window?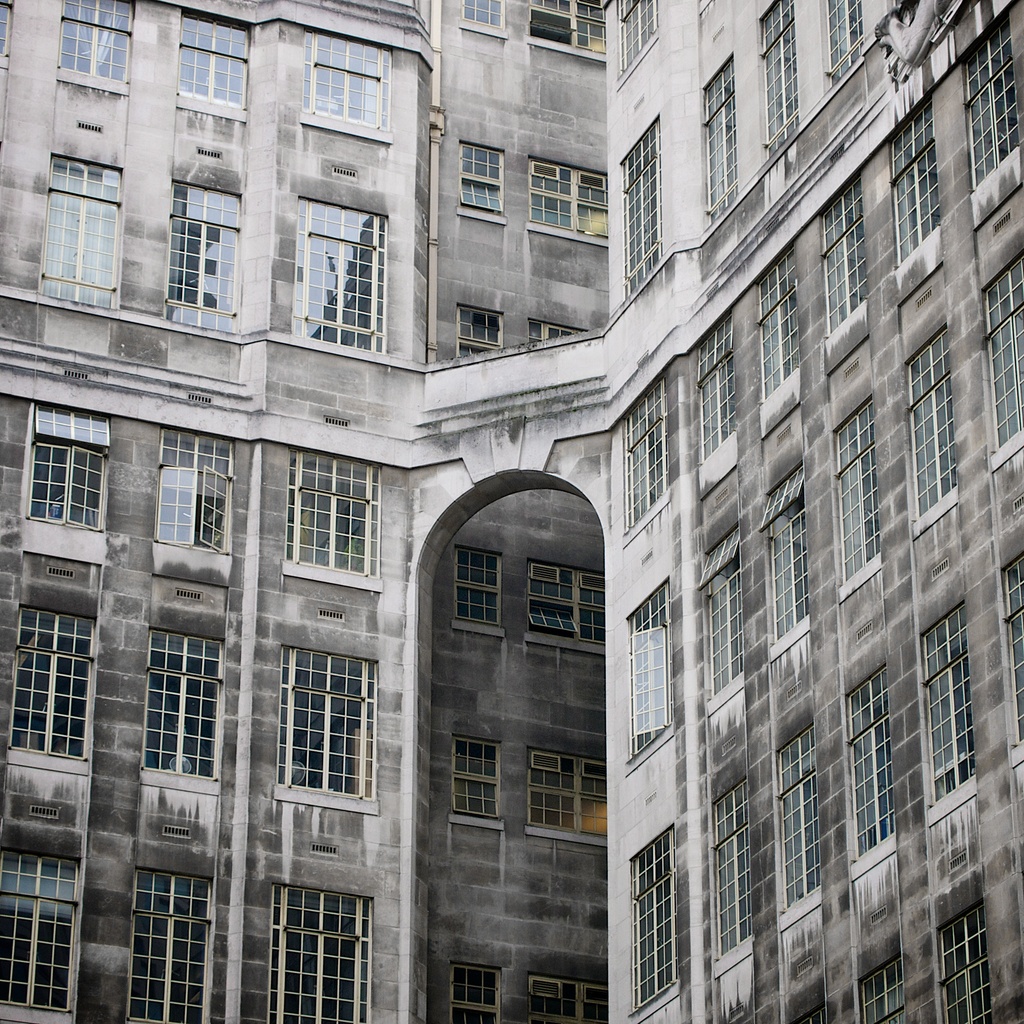
x1=449, y1=737, x2=502, y2=815
